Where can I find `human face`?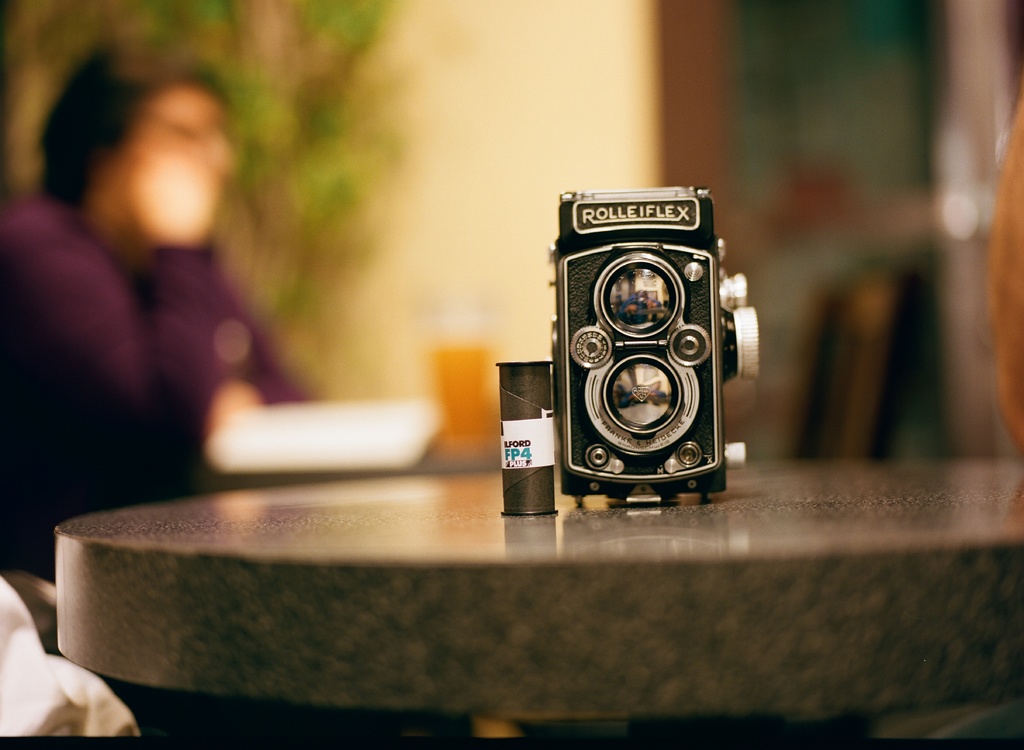
You can find it at (left=116, top=94, right=230, bottom=242).
